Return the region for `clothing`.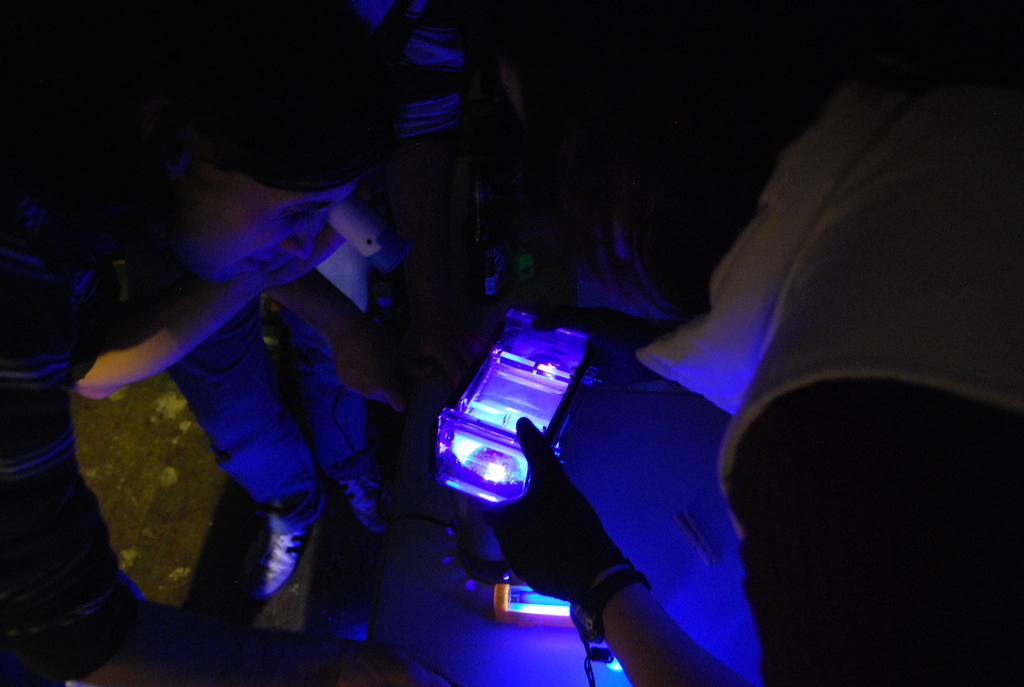
0,113,214,678.
